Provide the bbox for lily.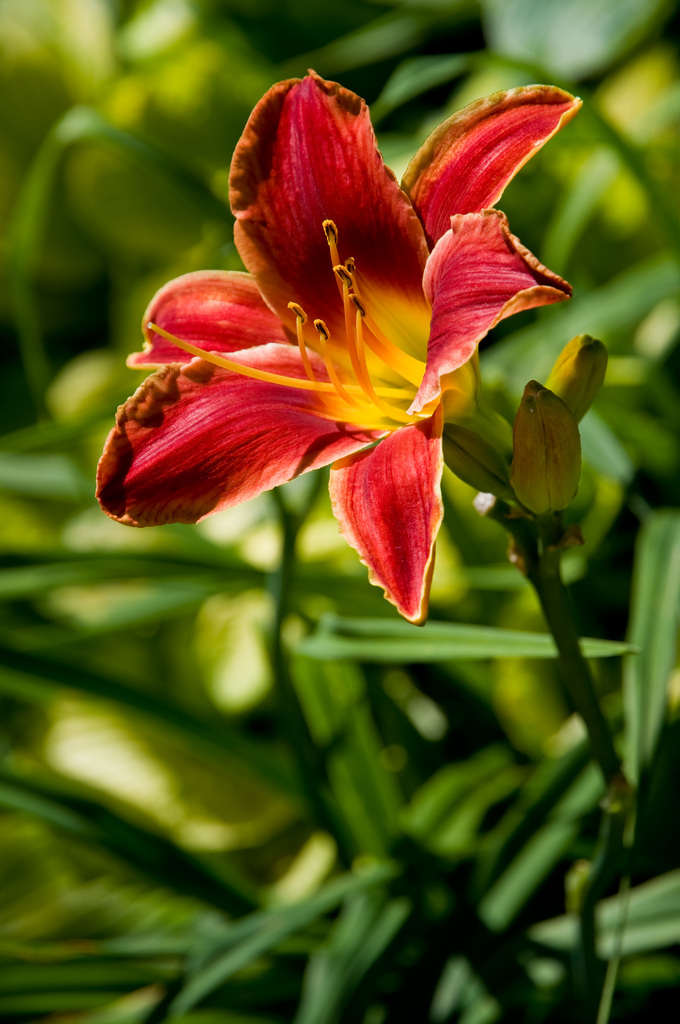
crop(92, 71, 587, 620).
